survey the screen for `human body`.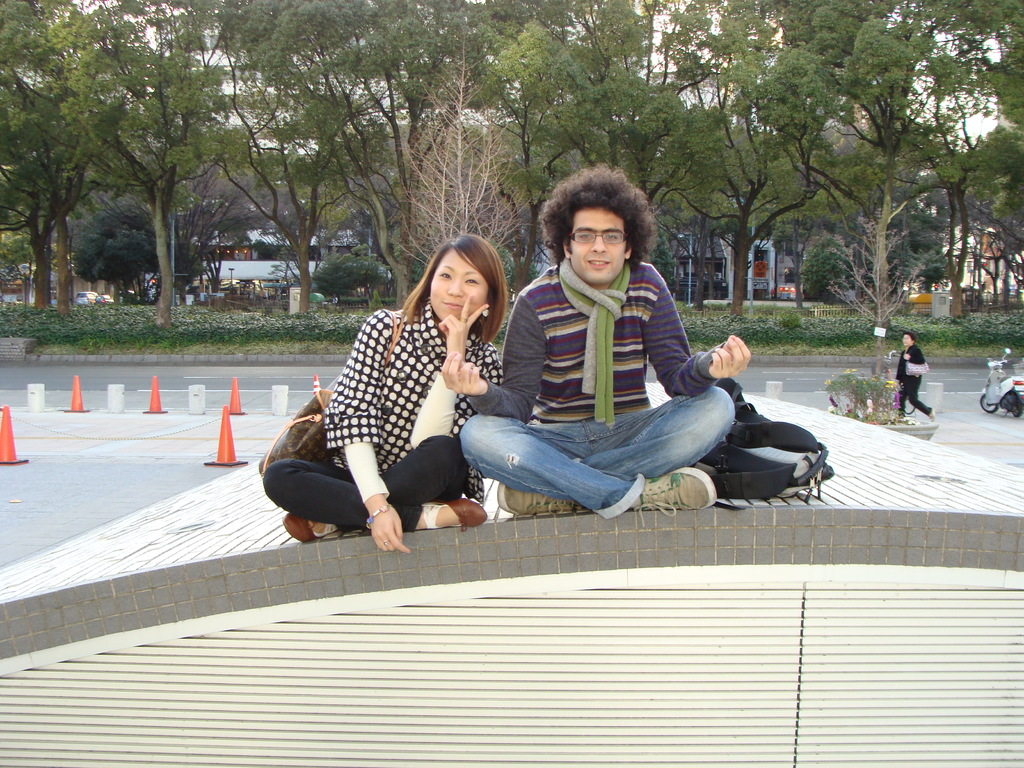
Survey found: Rect(259, 232, 502, 556).
